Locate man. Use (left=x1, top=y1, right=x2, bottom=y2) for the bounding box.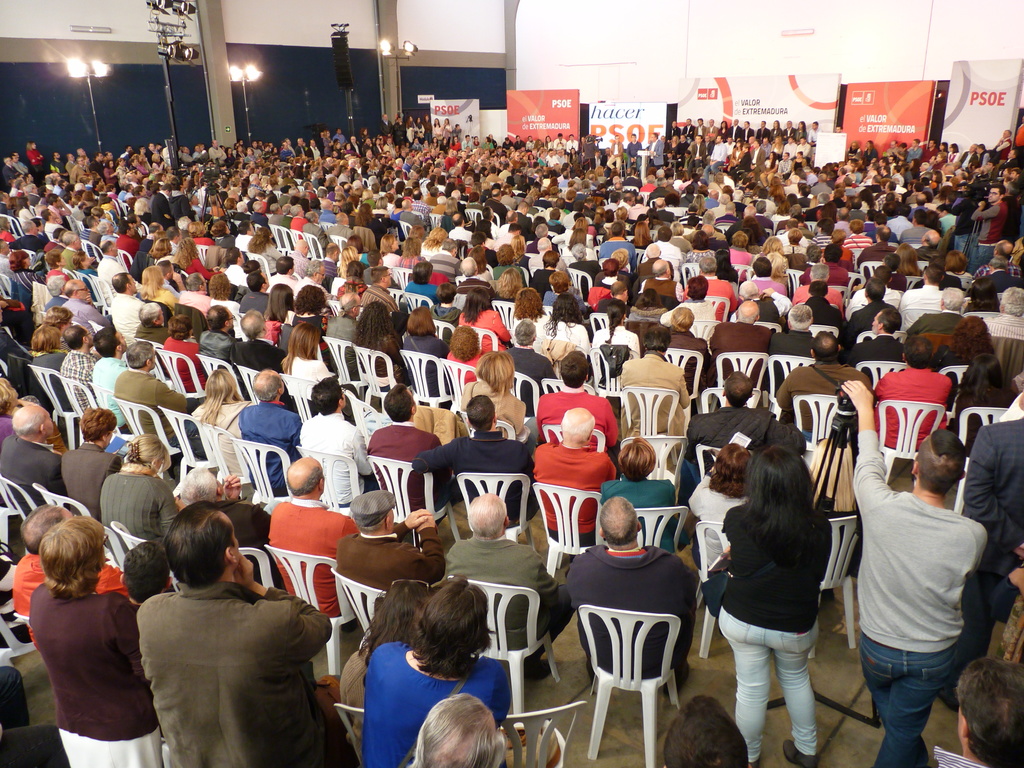
(left=291, top=257, right=330, bottom=297).
